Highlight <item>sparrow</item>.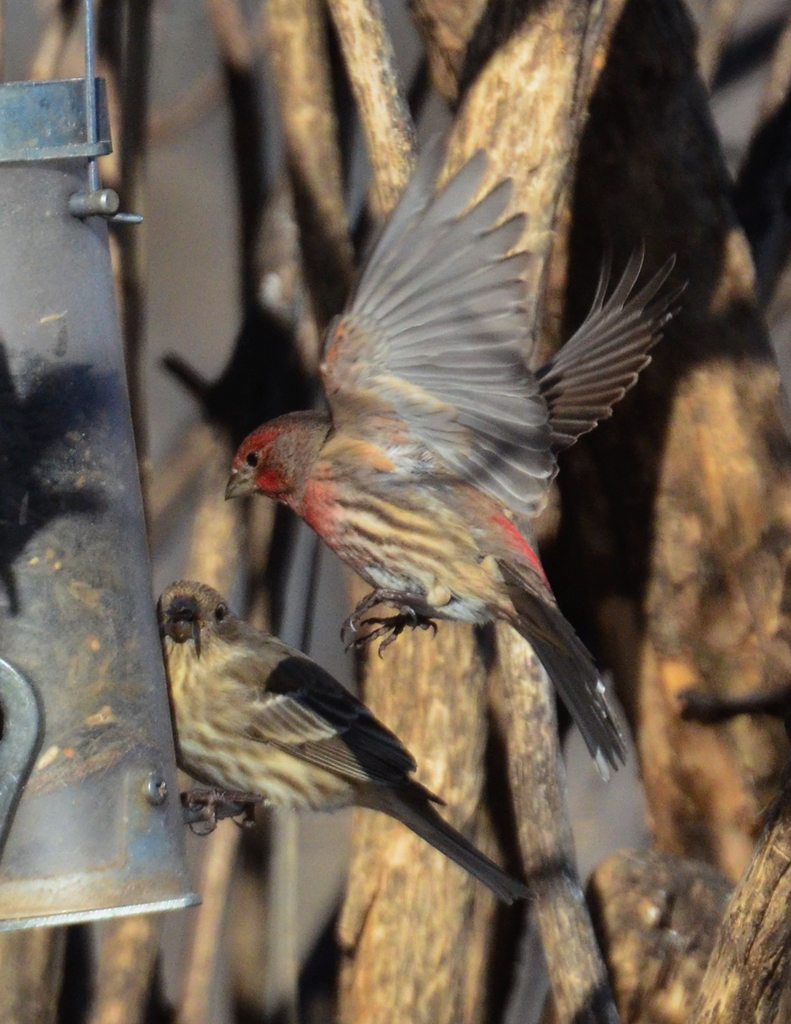
Highlighted region: [left=163, top=575, right=525, bottom=906].
